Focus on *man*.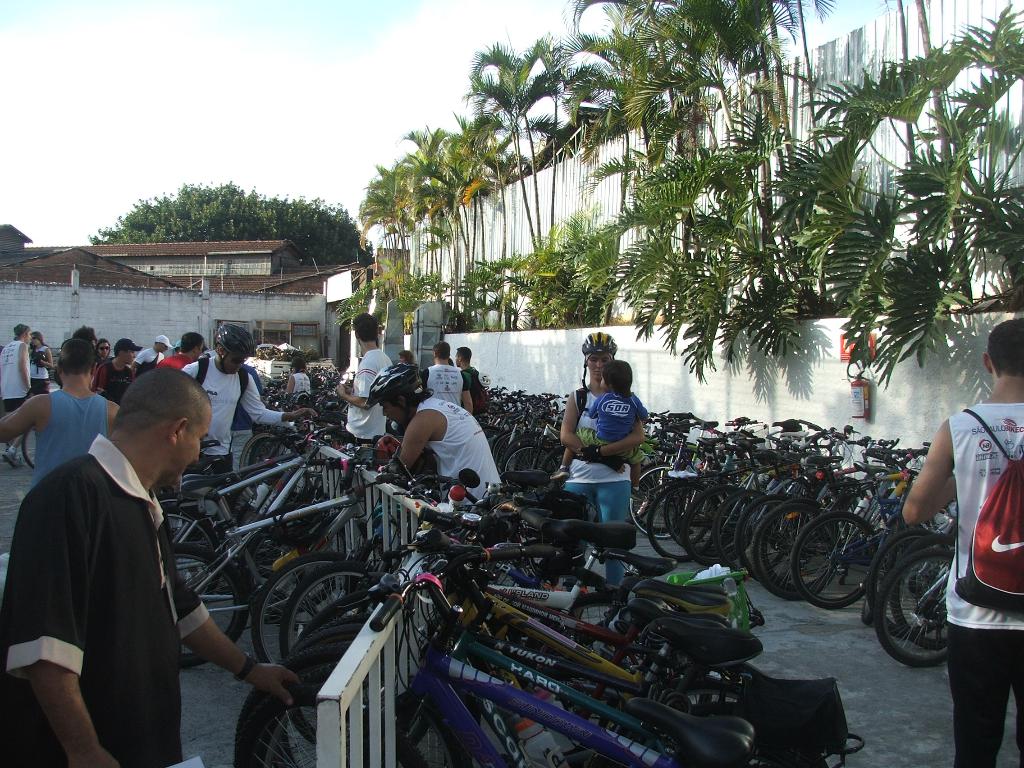
Focused at 333/313/392/452.
